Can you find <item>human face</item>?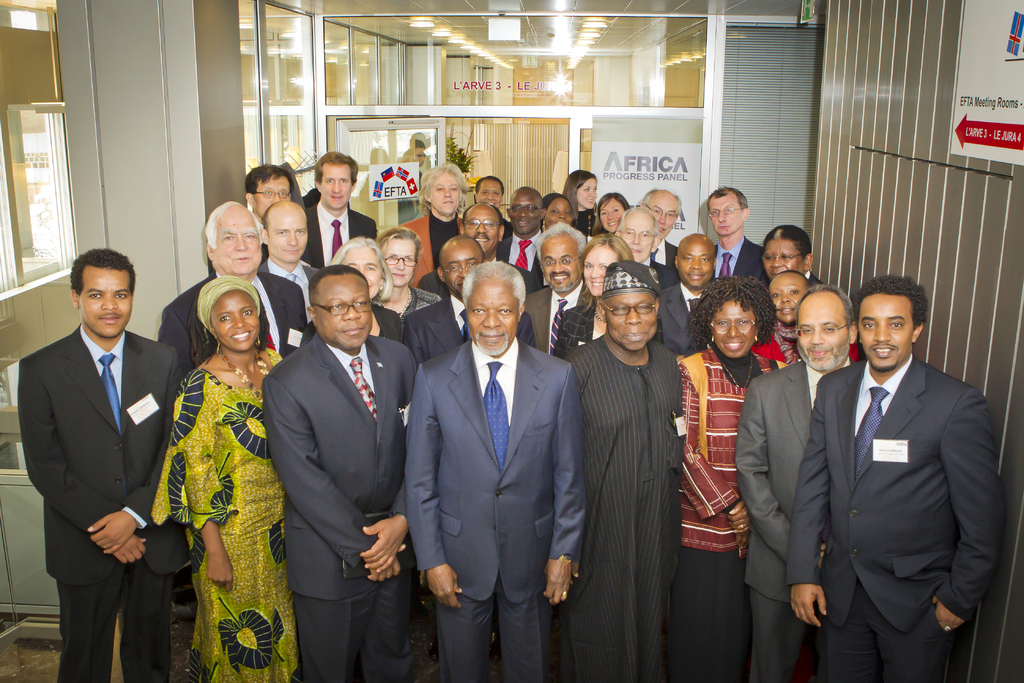
Yes, bounding box: bbox(465, 286, 525, 354).
